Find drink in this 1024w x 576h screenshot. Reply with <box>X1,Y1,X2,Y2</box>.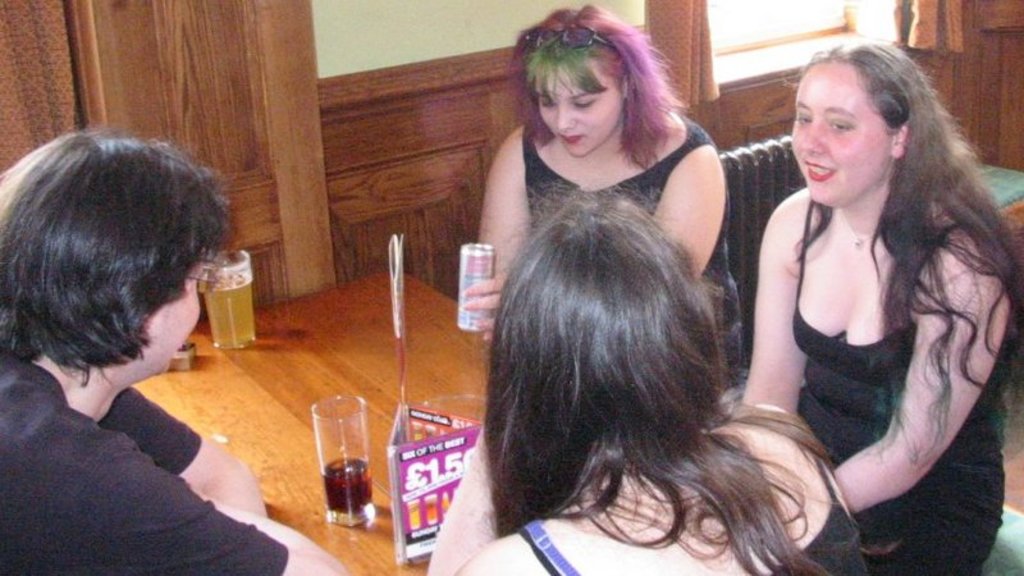
<box>460,242,495,330</box>.
